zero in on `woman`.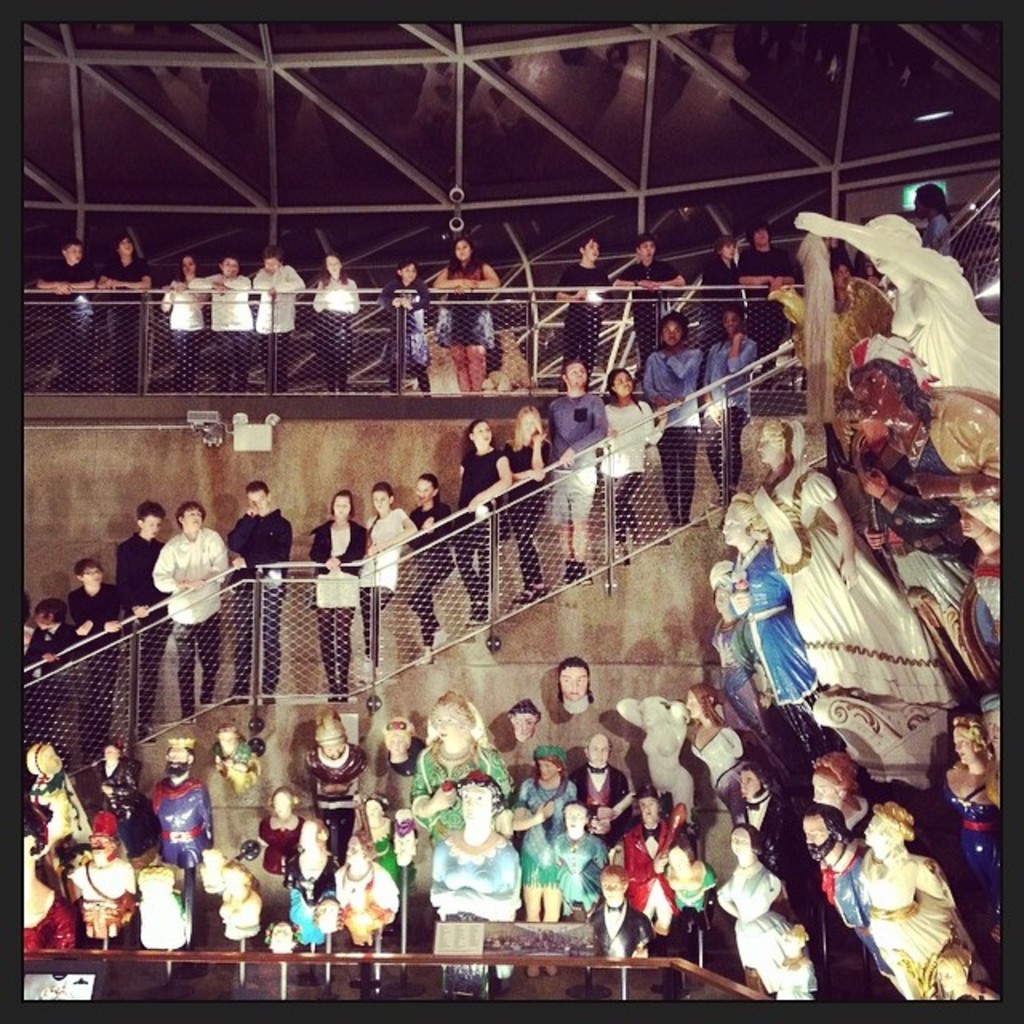
Zeroed in: BBox(219, 858, 259, 936).
